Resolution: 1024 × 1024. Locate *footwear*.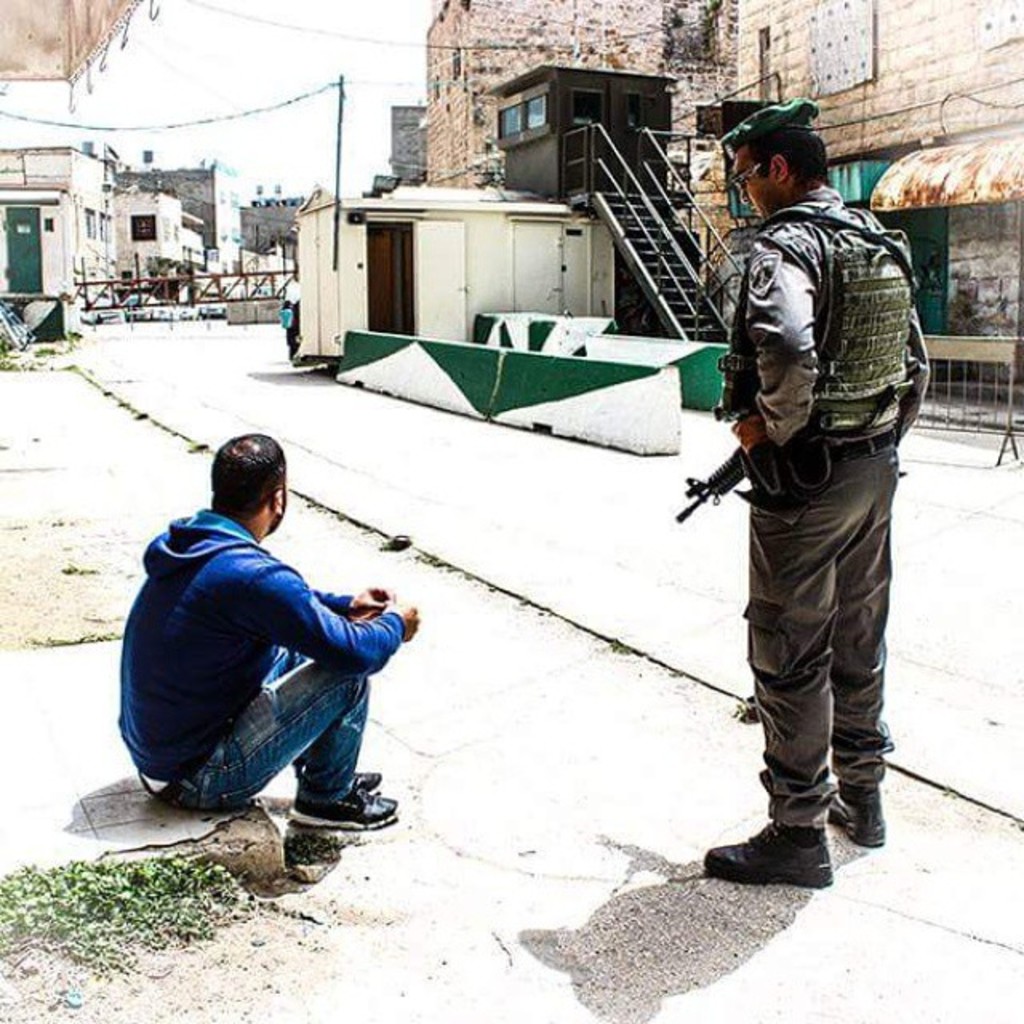
298/763/382/792.
